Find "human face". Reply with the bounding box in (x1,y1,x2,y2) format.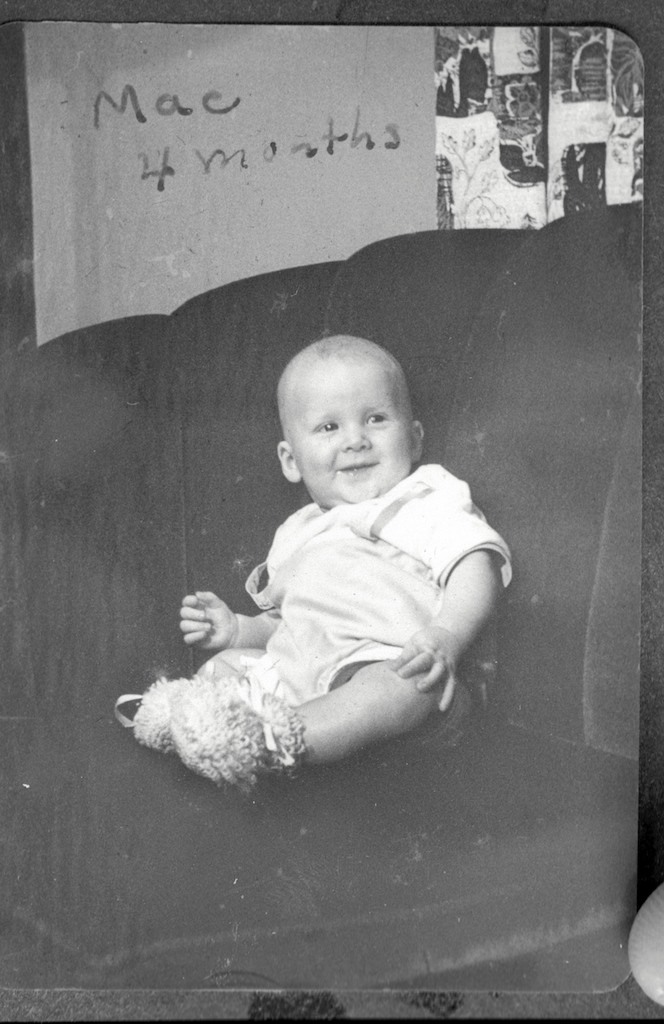
(291,360,415,505).
